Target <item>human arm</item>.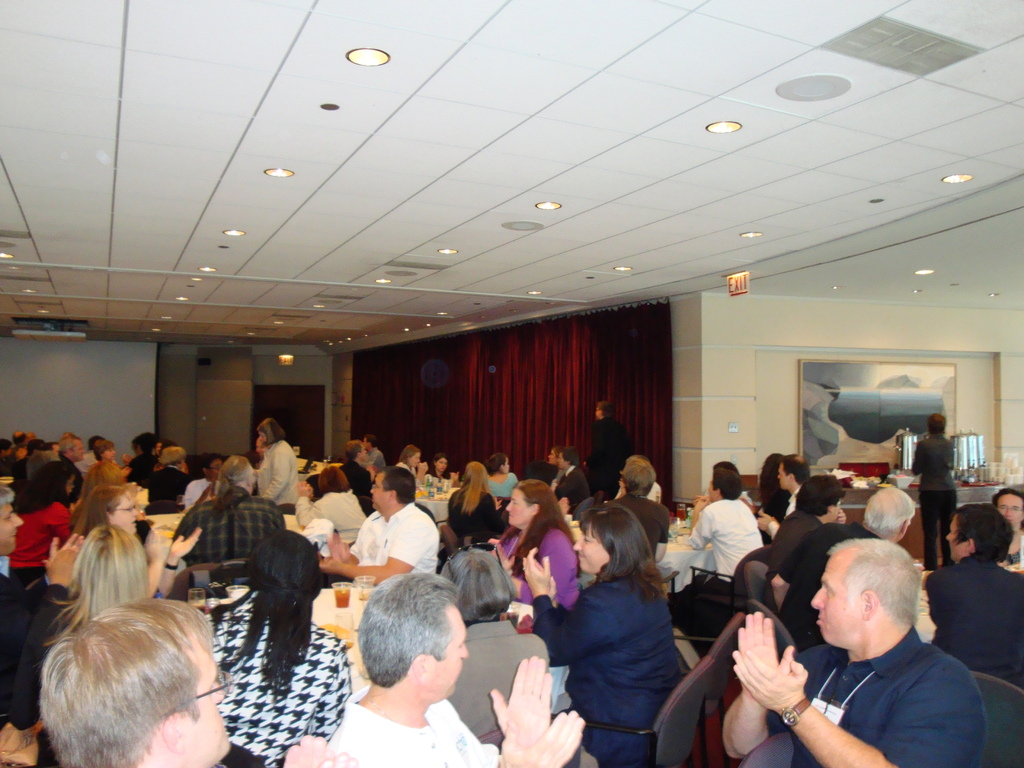
Target region: 0,545,82,724.
